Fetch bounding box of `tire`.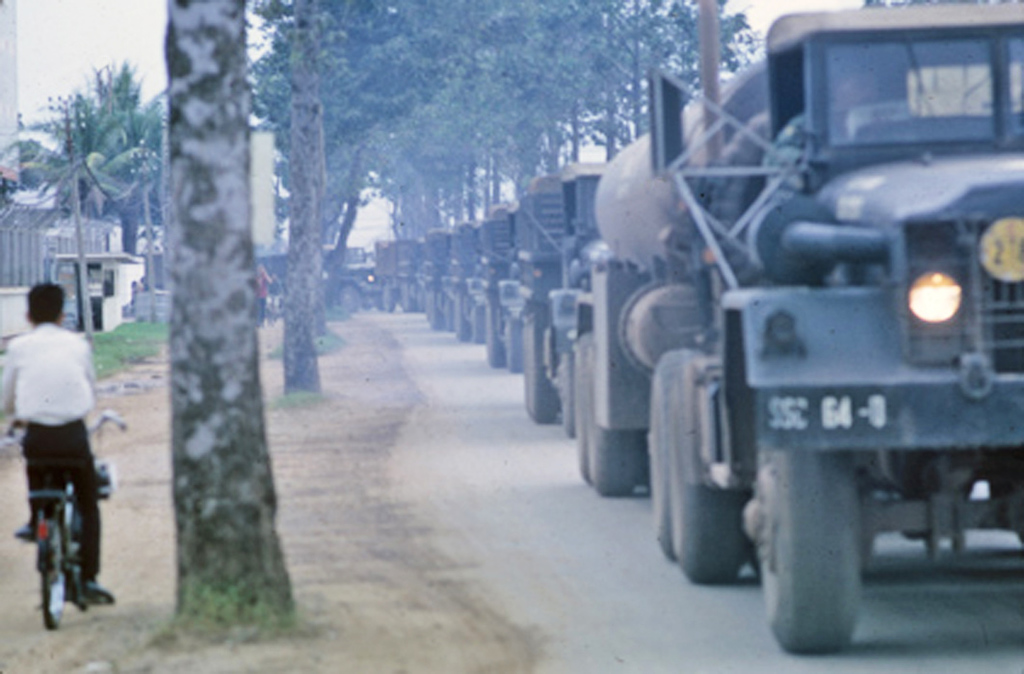
Bbox: (736,450,853,652).
